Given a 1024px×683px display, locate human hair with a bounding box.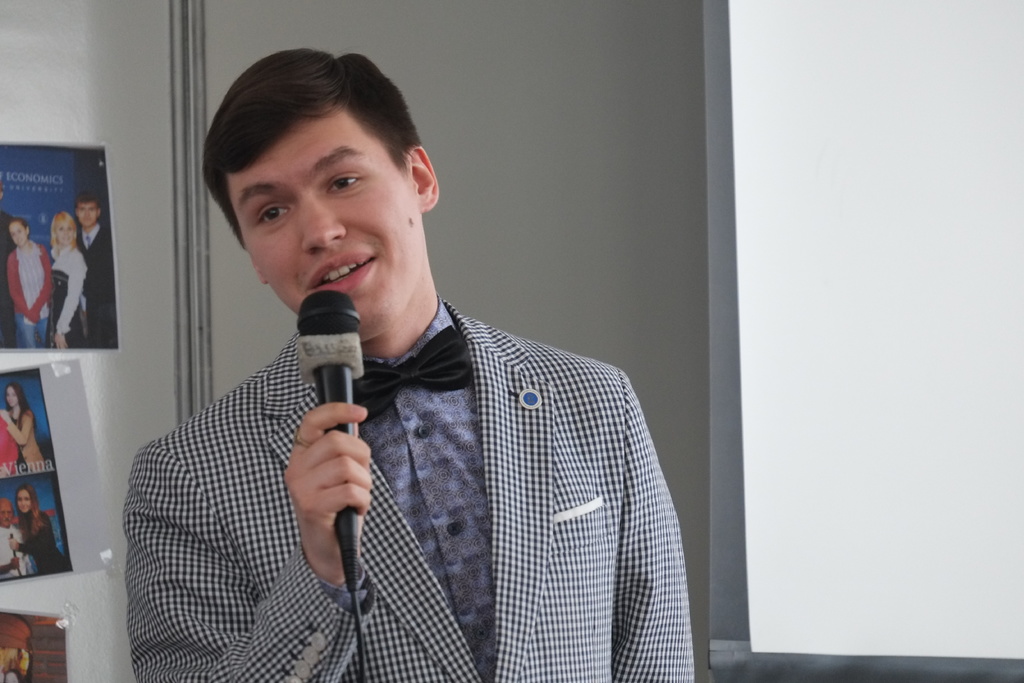
Located: pyautogui.locateOnScreen(51, 212, 76, 251).
